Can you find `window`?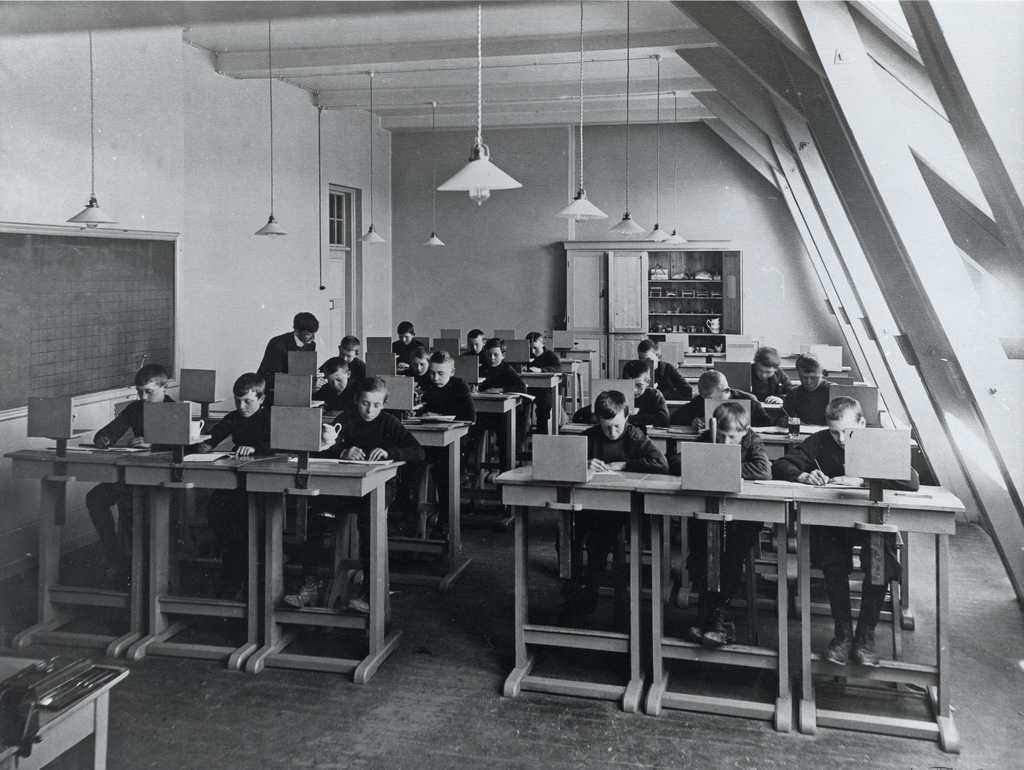
Yes, bounding box: BBox(325, 186, 353, 244).
